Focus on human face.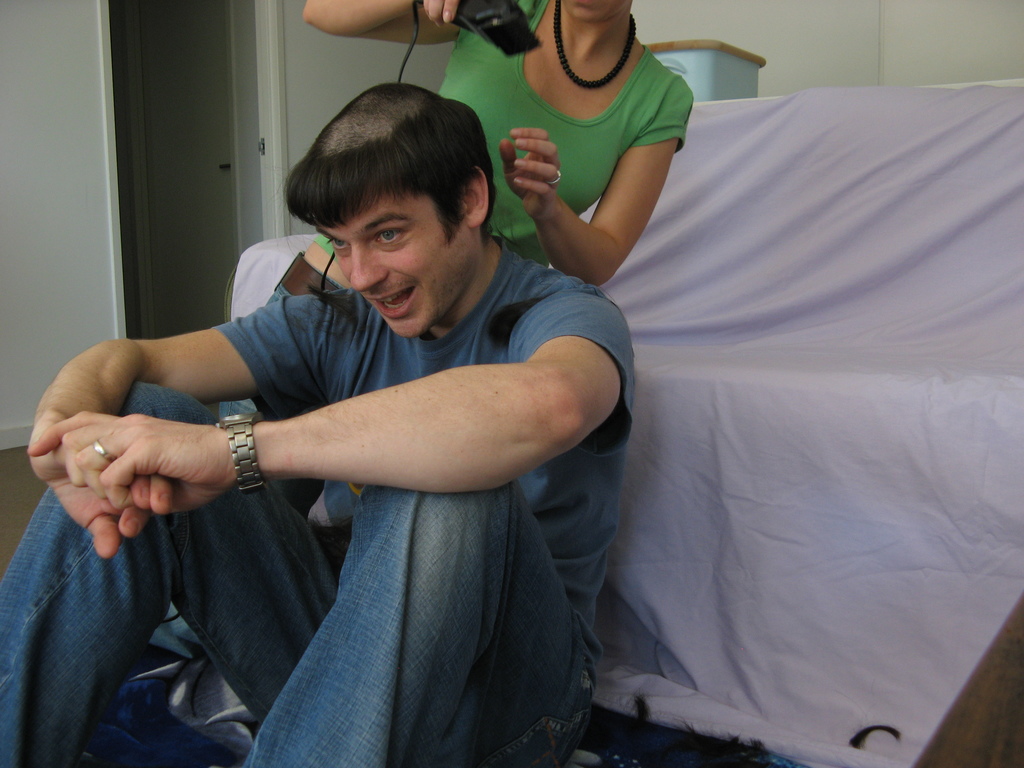
Focused at (559, 0, 627, 25).
